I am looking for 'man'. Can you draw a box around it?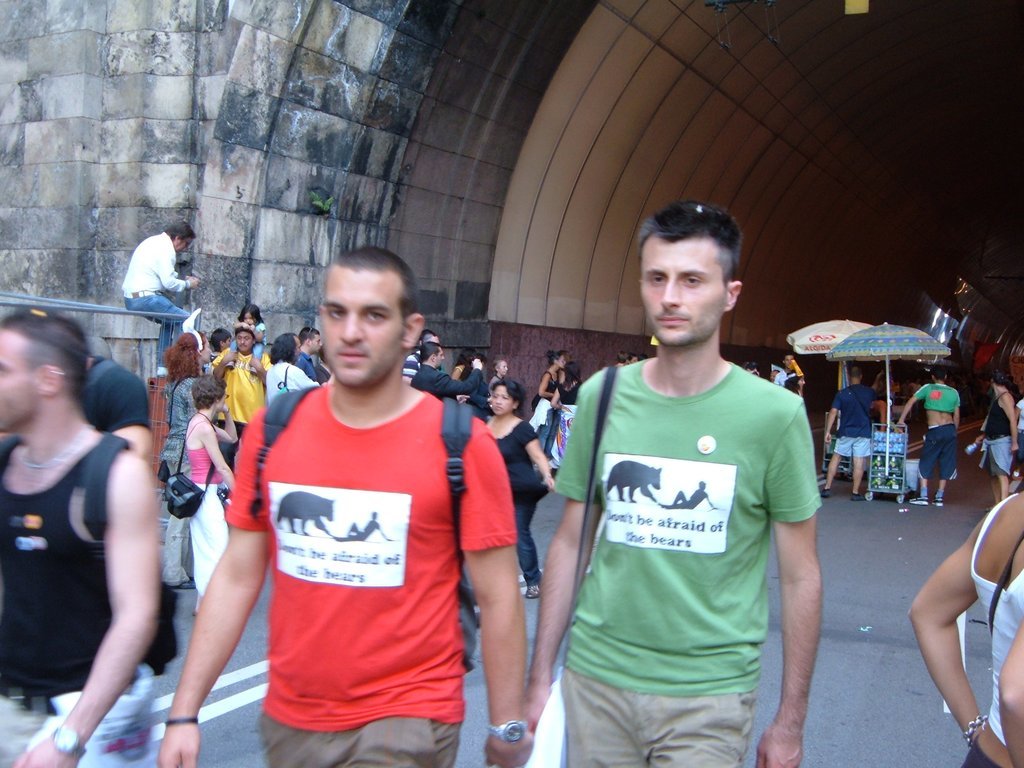
Sure, the bounding box is pyautogui.locateOnScreen(0, 295, 171, 767).
